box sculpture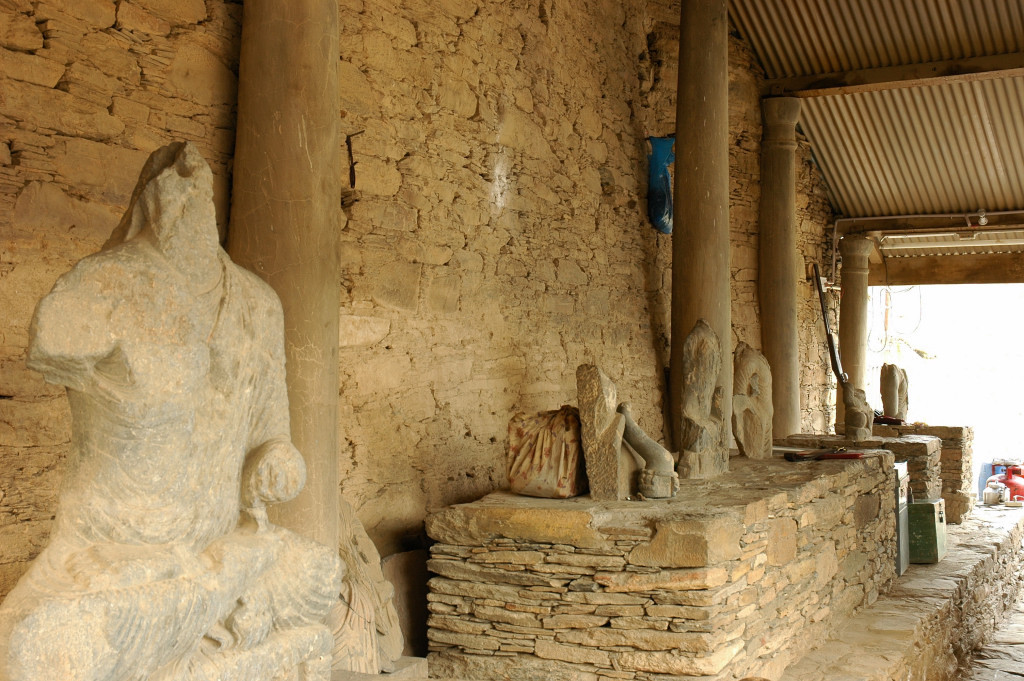
x1=737 y1=351 x2=769 y2=460
